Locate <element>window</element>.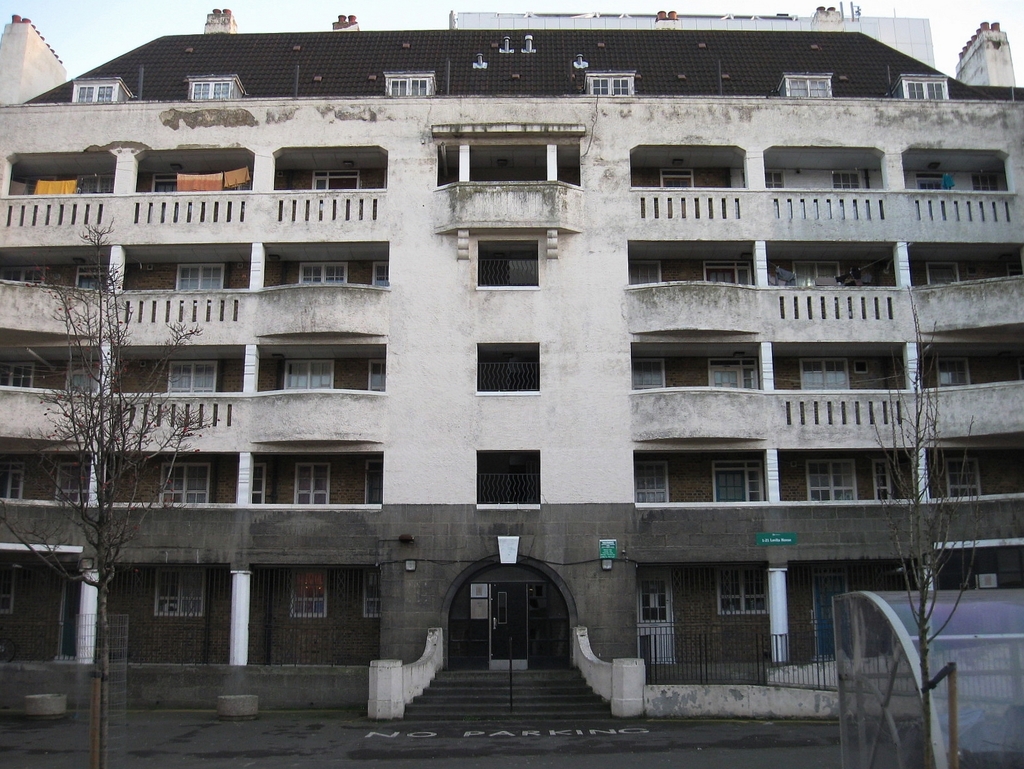
Bounding box: l=289, t=464, r=331, b=506.
